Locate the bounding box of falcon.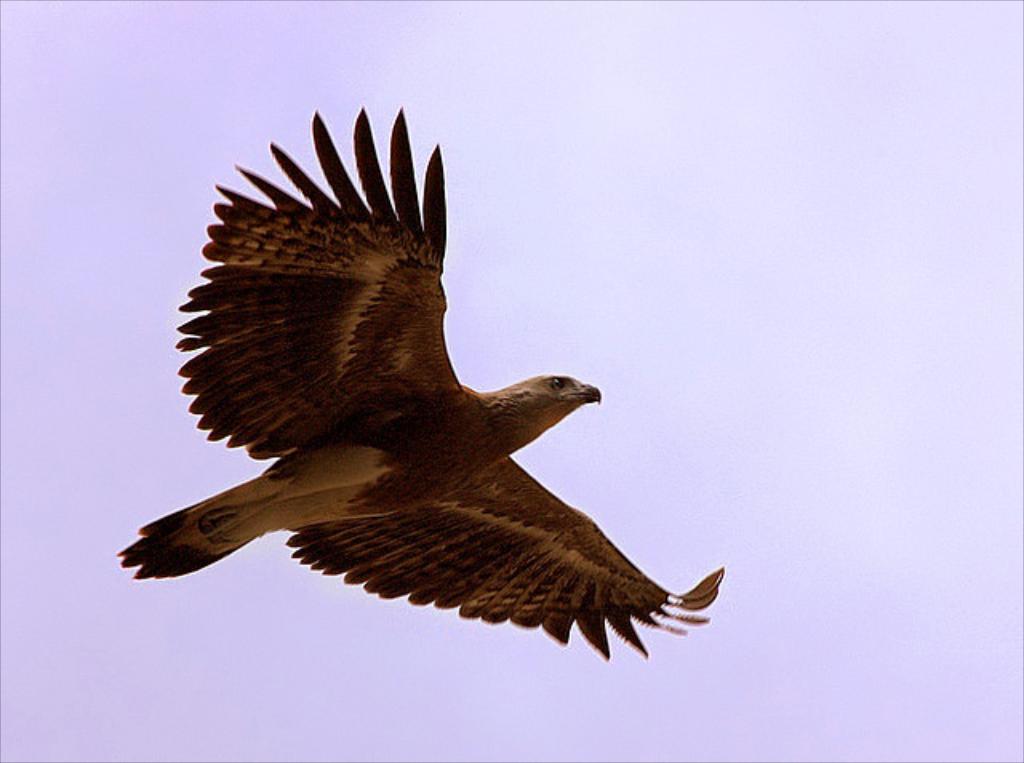
Bounding box: bbox(118, 107, 730, 673).
